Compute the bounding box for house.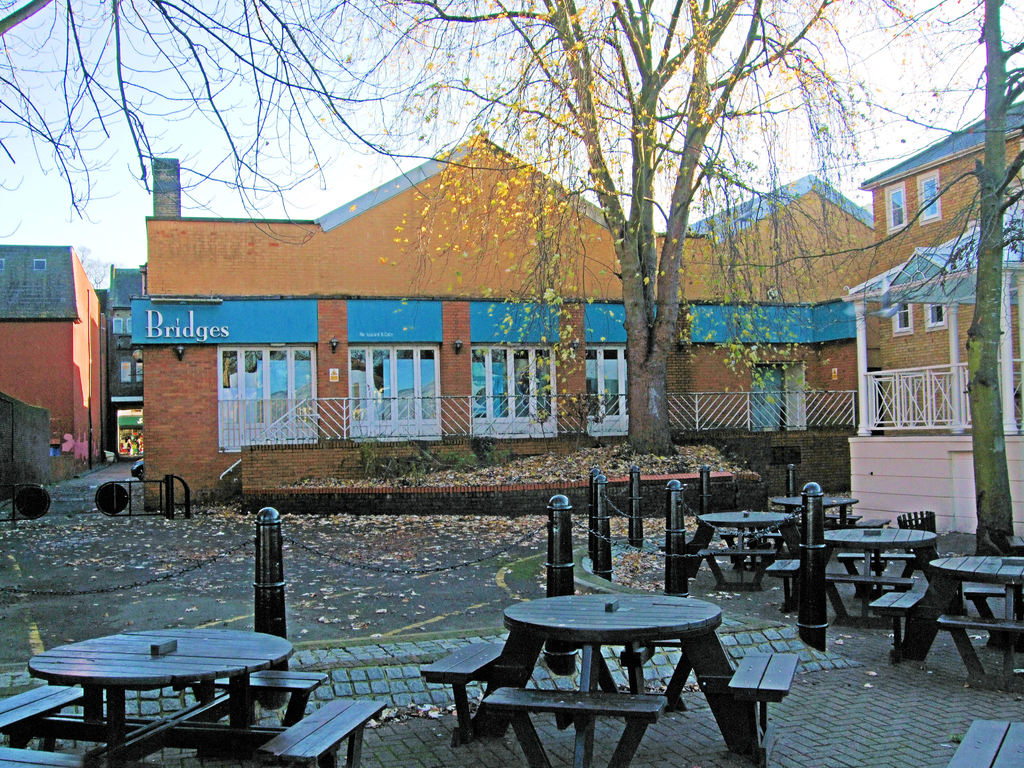
129, 145, 875, 511.
